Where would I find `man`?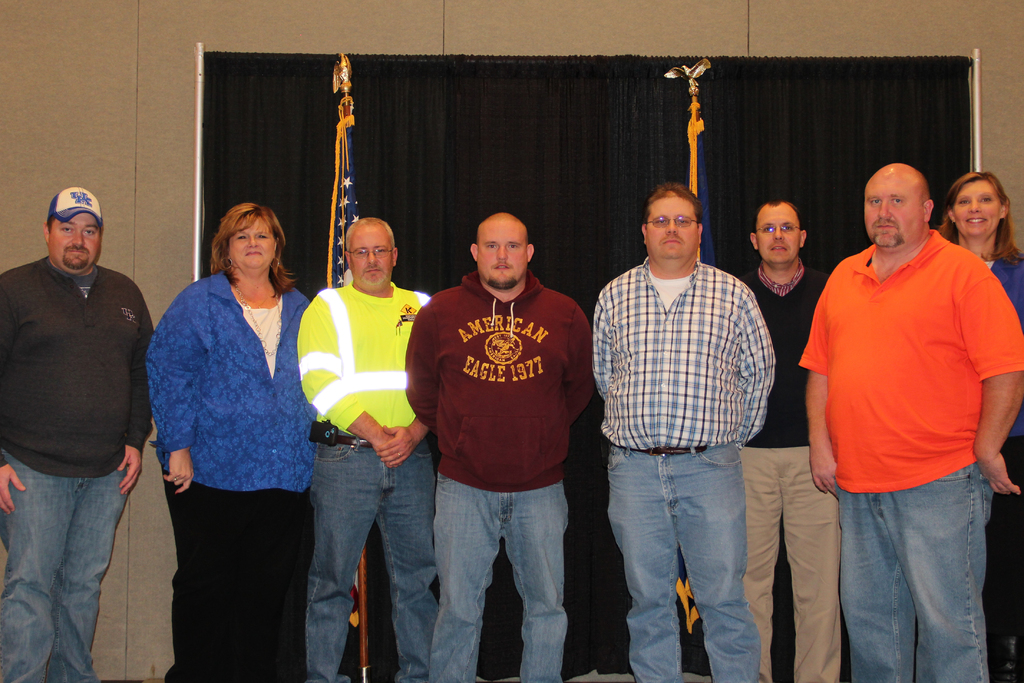
At [x1=0, y1=186, x2=157, y2=682].
